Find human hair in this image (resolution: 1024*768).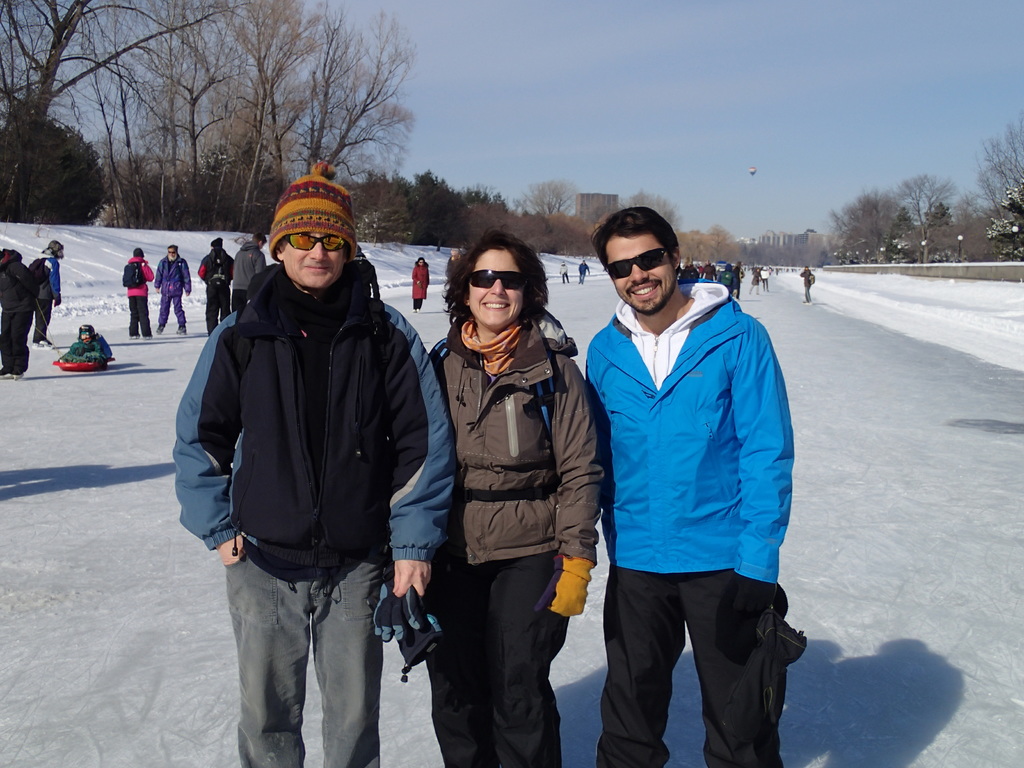
x1=444 y1=230 x2=547 y2=324.
